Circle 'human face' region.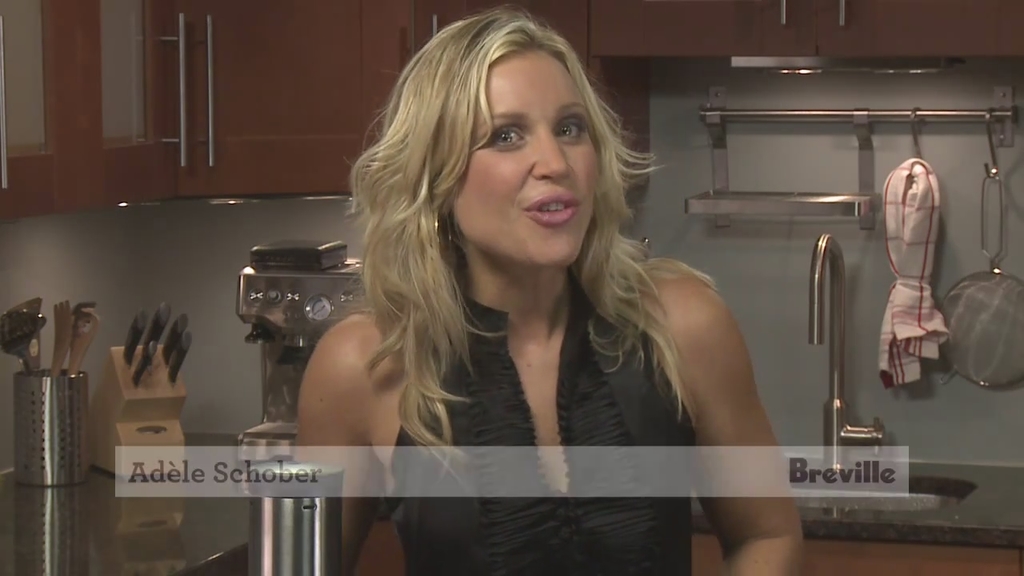
Region: rect(448, 39, 609, 273).
